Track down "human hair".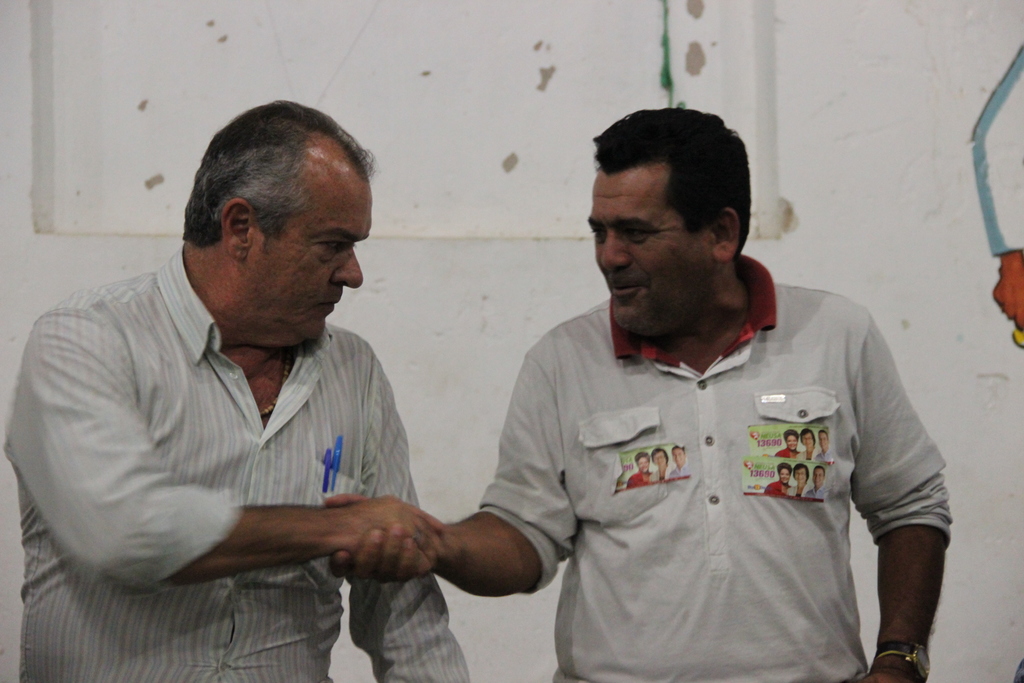
Tracked to [left=636, top=454, right=651, bottom=467].
